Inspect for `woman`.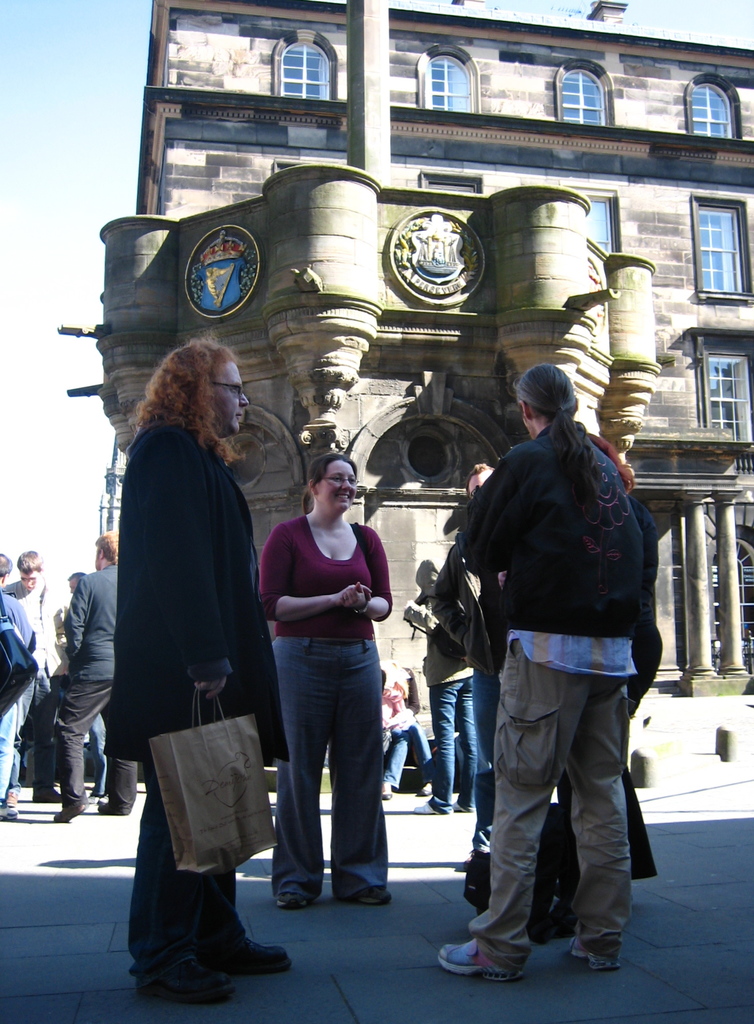
Inspection: pyautogui.locateOnScreen(250, 428, 408, 916).
